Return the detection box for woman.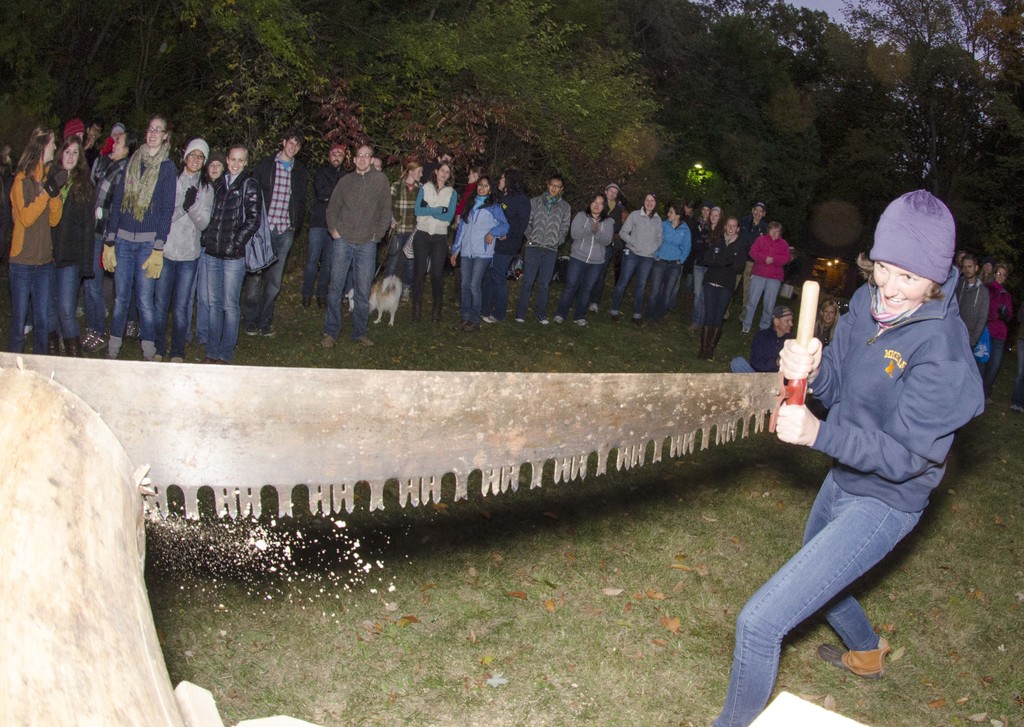
pyautogui.locateOnScreen(513, 172, 570, 325).
